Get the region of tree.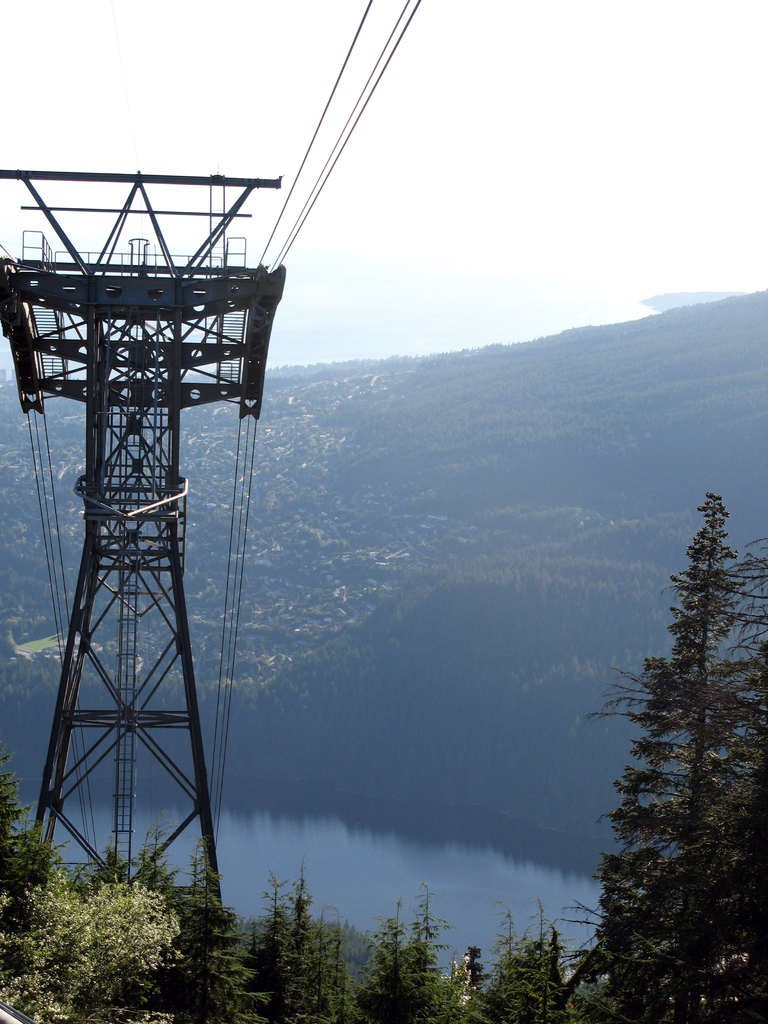
detection(4, 797, 42, 938).
